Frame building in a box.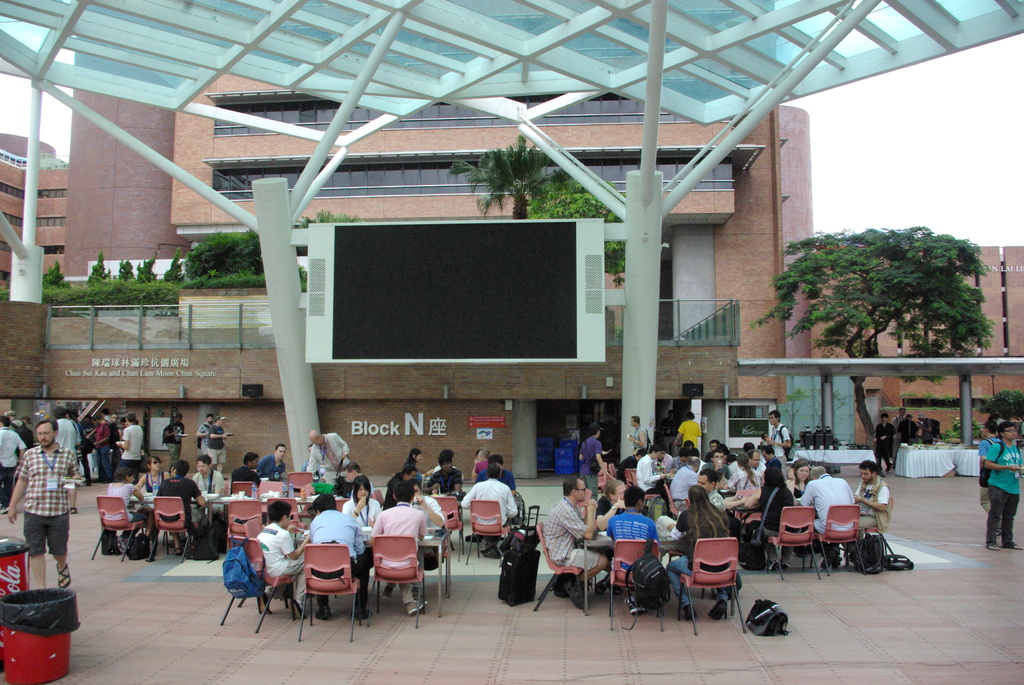
region(0, 135, 72, 281).
